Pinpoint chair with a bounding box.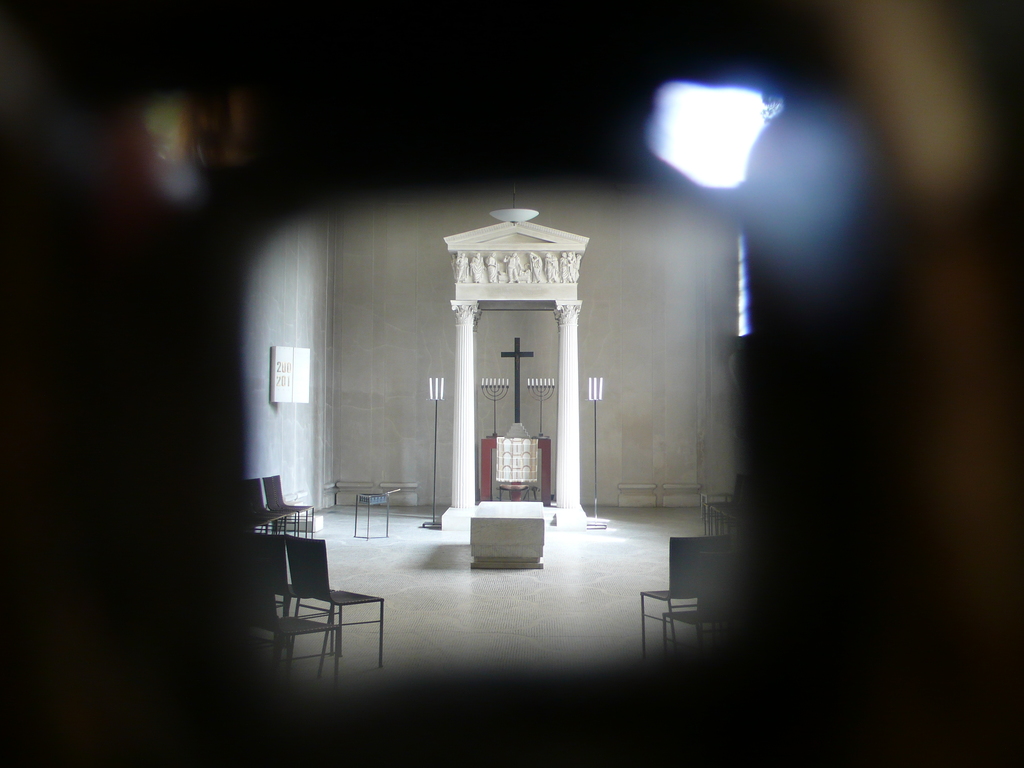
rect(259, 529, 323, 631).
